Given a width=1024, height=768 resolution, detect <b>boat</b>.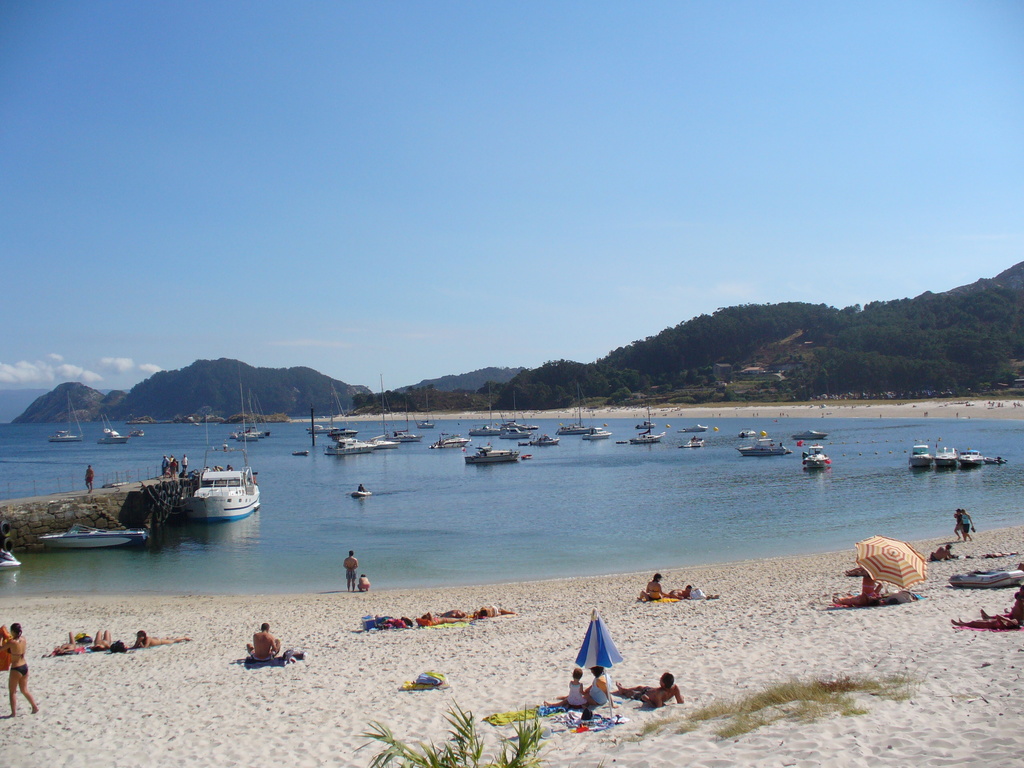
(x1=50, y1=392, x2=88, y2=442).
